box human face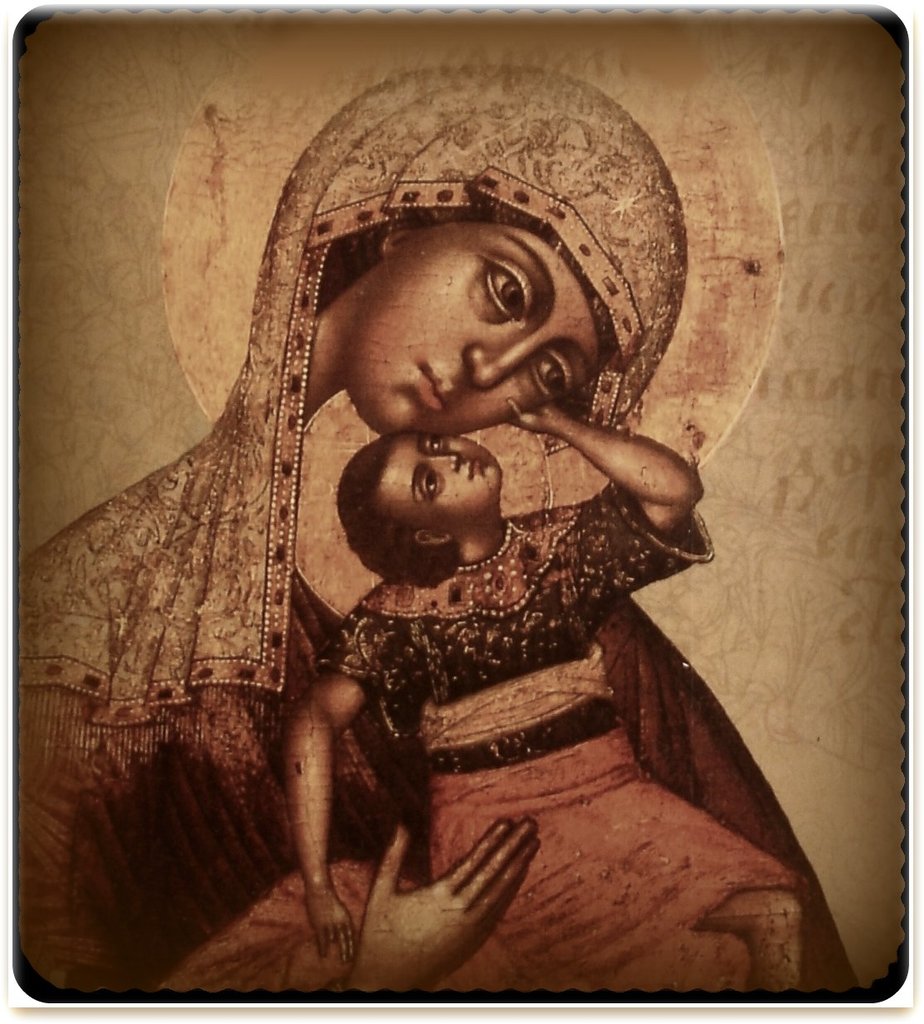
bbox(367, 428, 504, 527)
